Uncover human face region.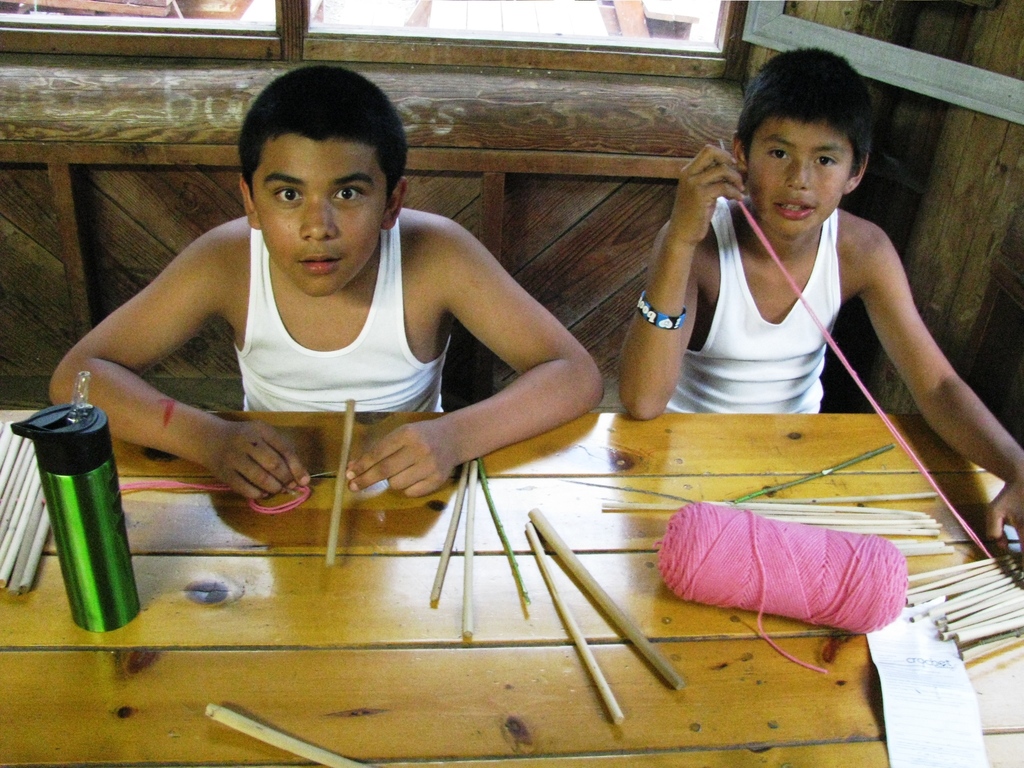
Uncovered: <box>749,113,850,233</box>.
